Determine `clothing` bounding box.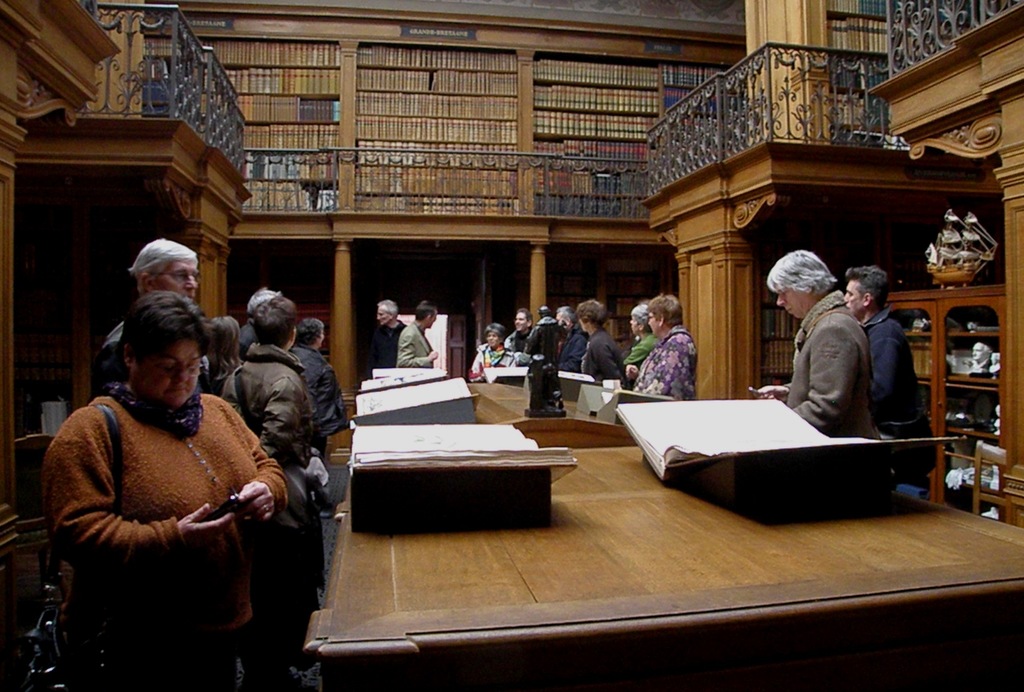
Determined: x1=634, y1=329, x2=706, y2=401.
